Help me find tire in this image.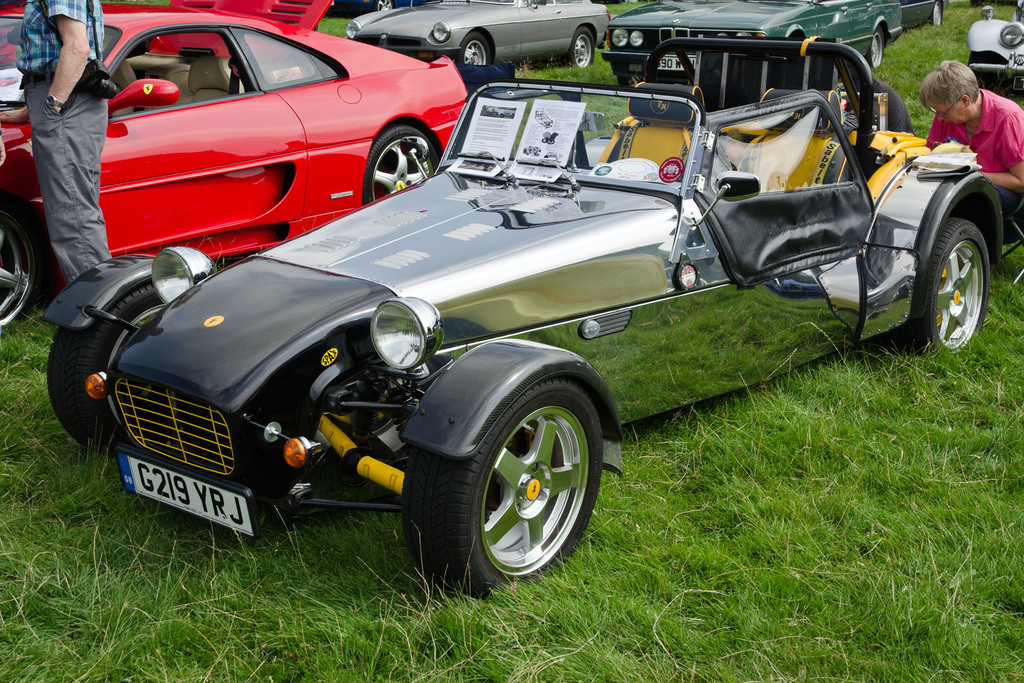
Found it: bbox(925, 0, 940, 25).
